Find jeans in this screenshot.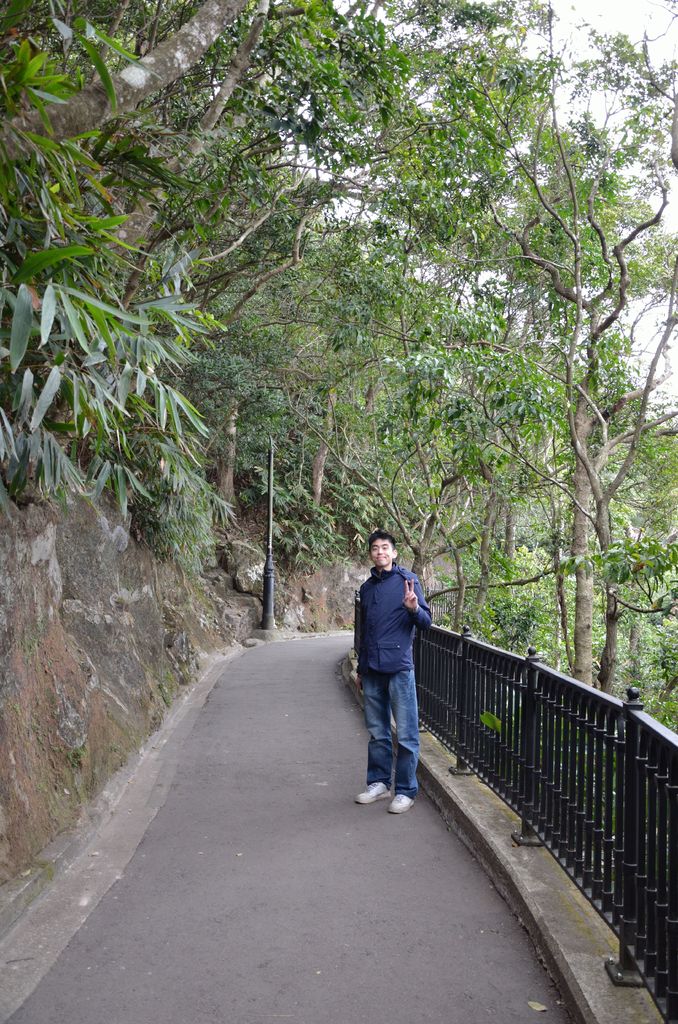
The bounding box for jeans is (366,665,421,802).
